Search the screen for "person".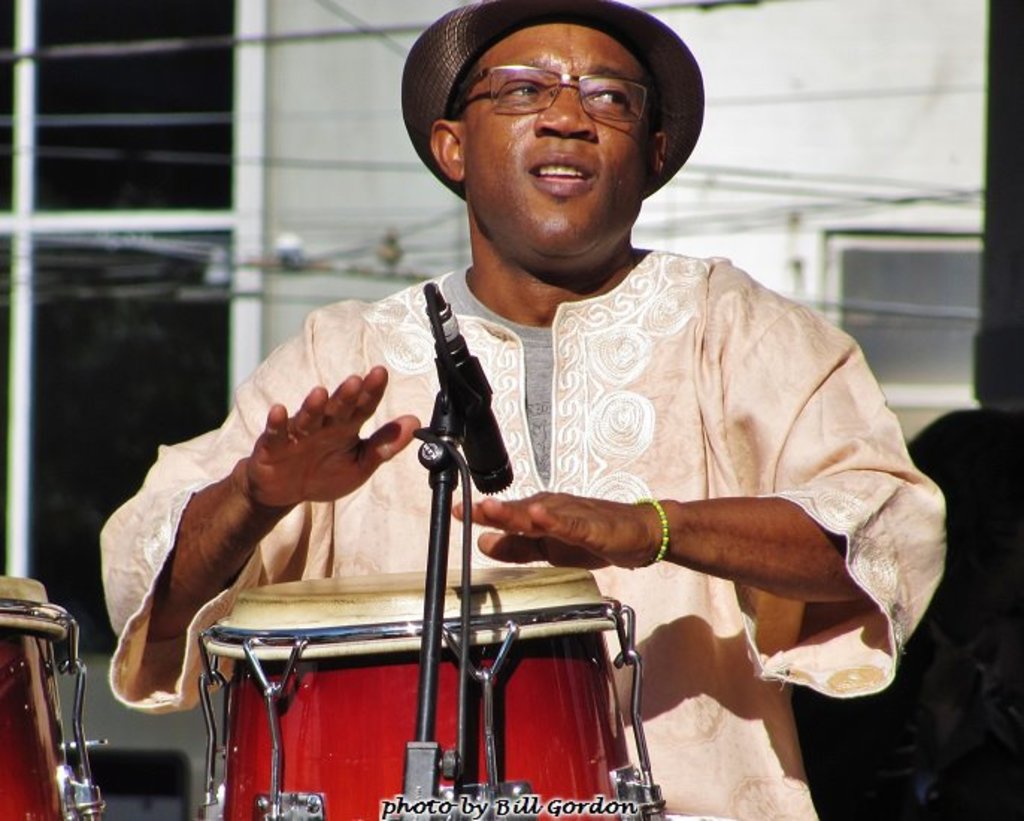
Found at detection(170, 9, 860, 757).
